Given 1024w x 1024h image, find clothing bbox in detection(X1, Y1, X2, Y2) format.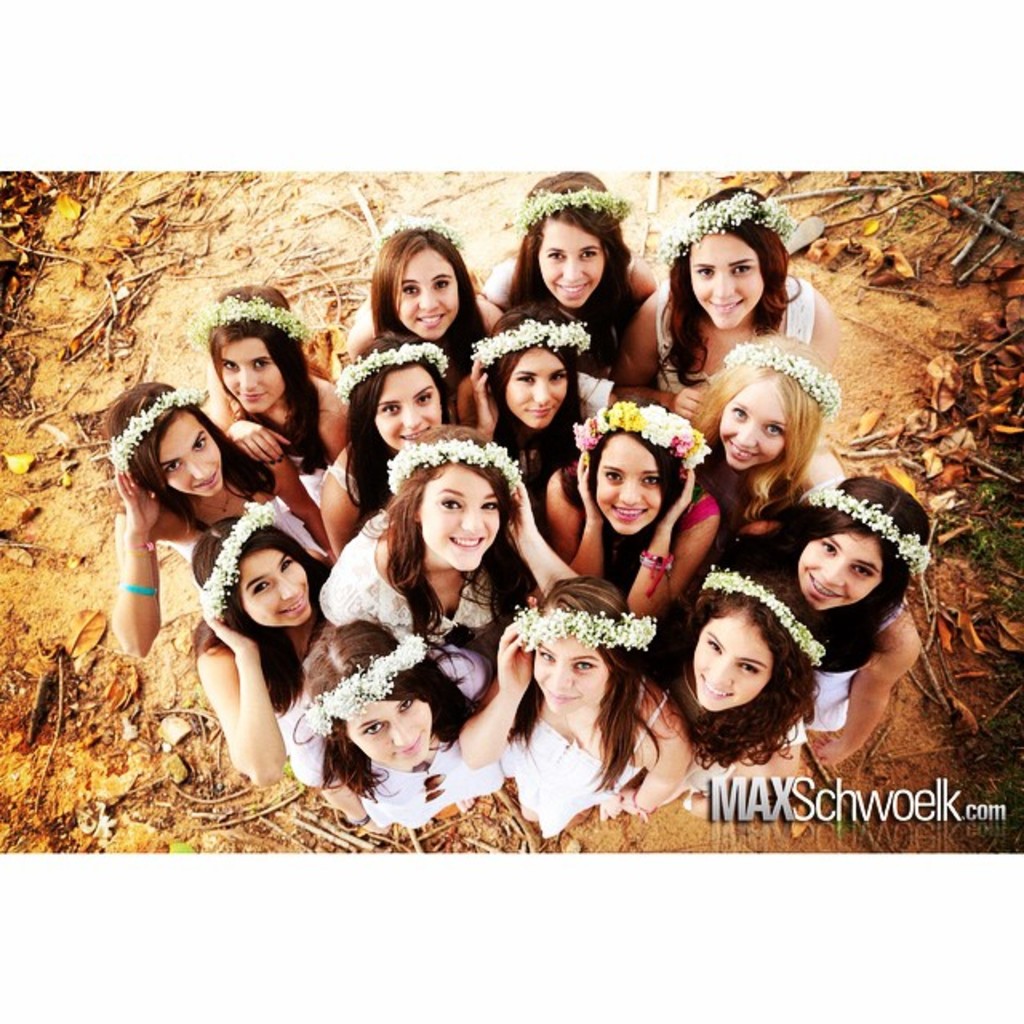
detection(502, 691, 667, 837).
